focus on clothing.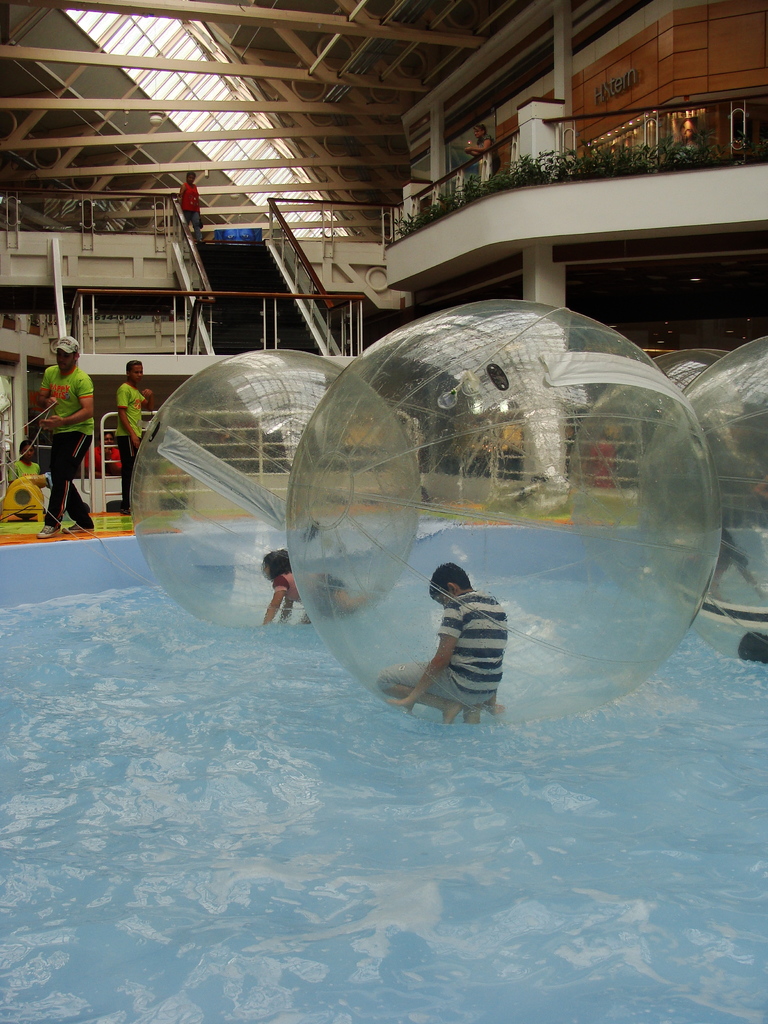
Focused at l=118, t=379, r=149, b=510.
